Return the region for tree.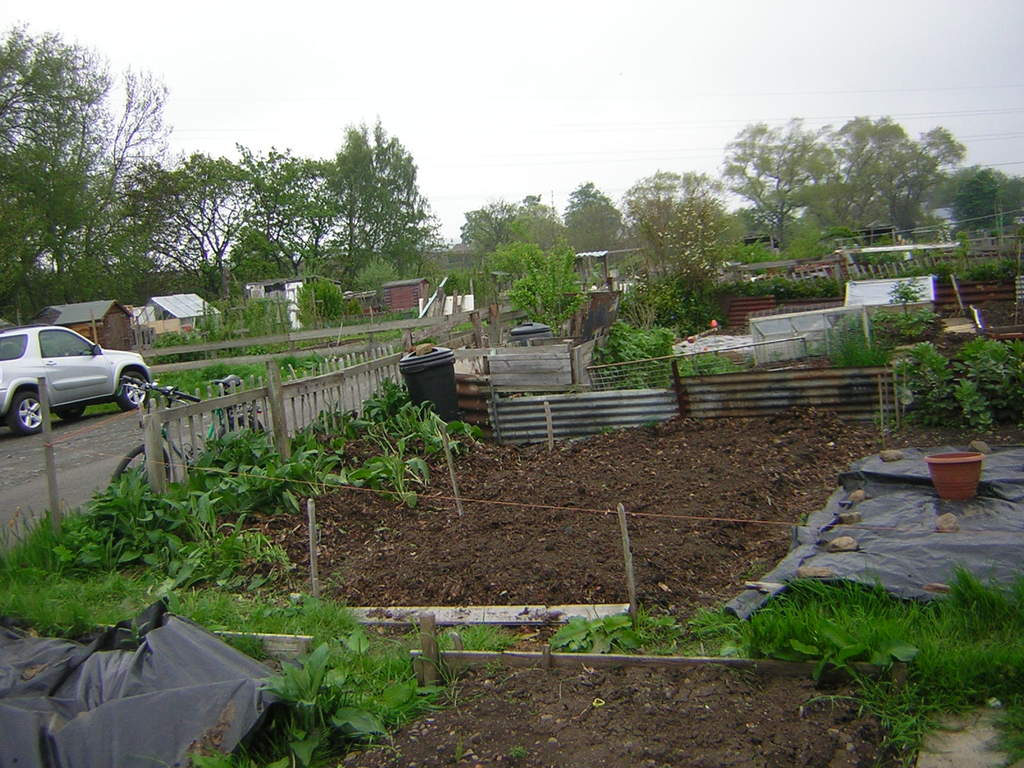
bbox(0, 8, 211, 335).
